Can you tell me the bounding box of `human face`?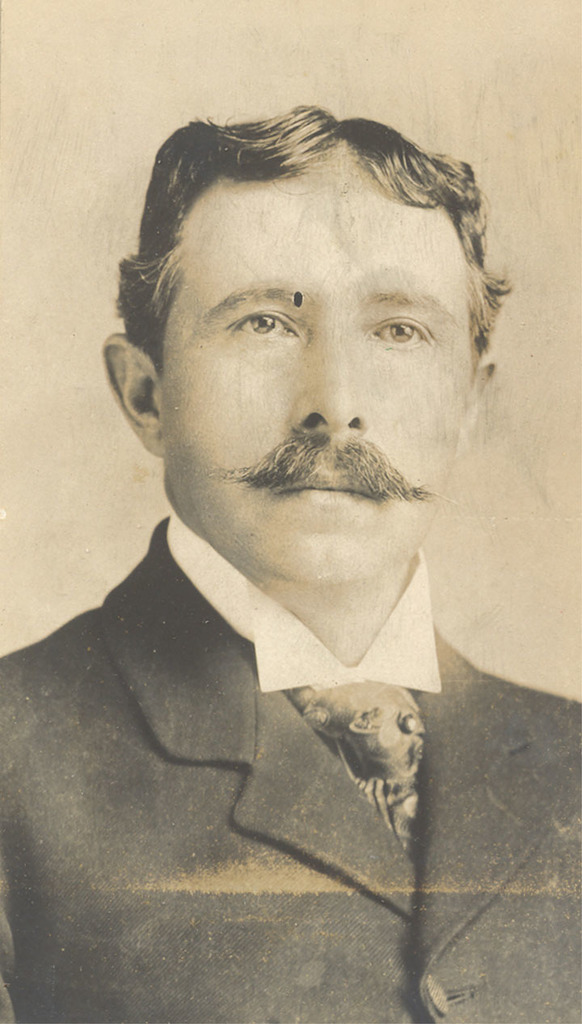
l=171, t=171, r=468, b=587.
